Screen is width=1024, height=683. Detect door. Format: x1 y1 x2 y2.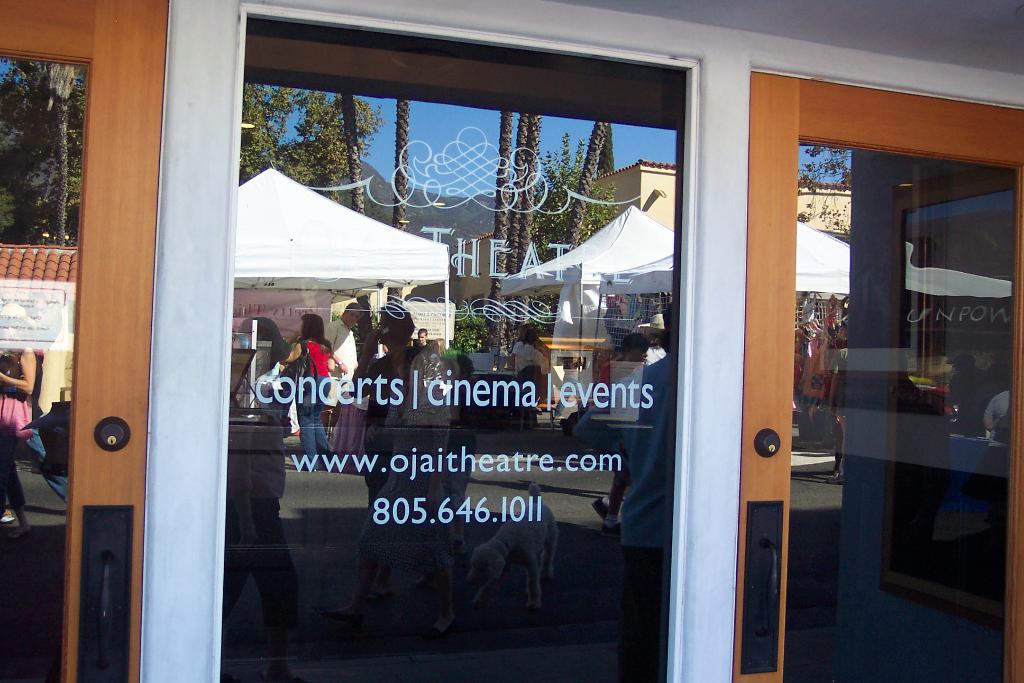
729 75 1006 682.
